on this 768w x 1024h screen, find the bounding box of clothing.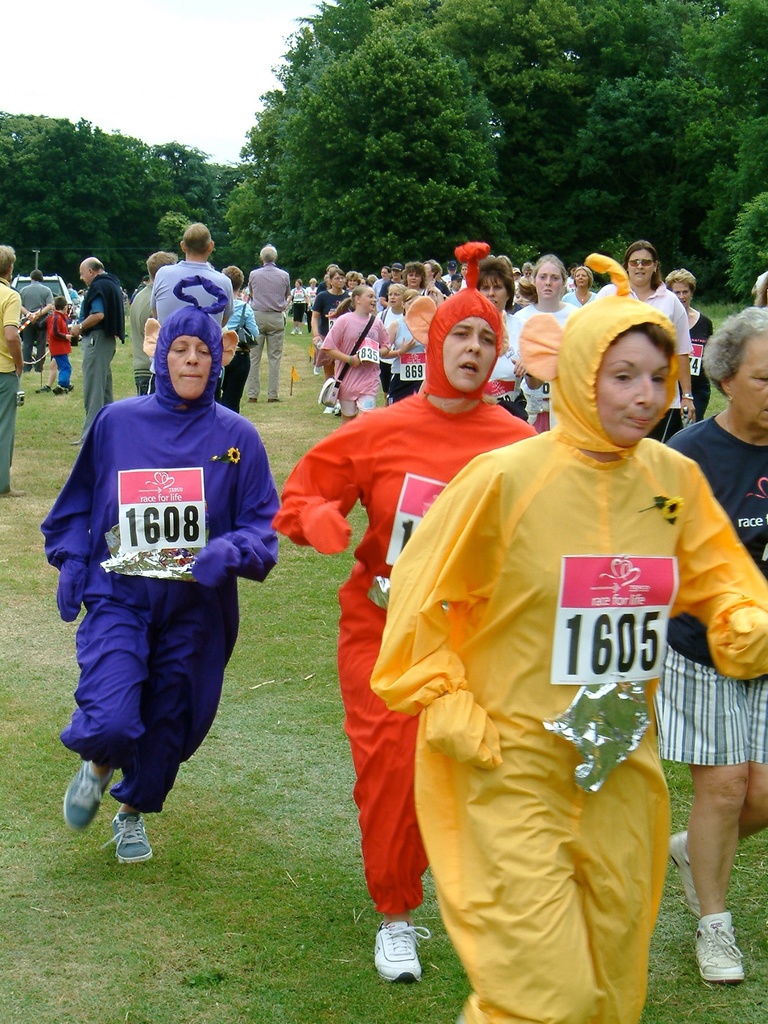
Bounding box: [left=291, top=285, right=308, bottom=320].
